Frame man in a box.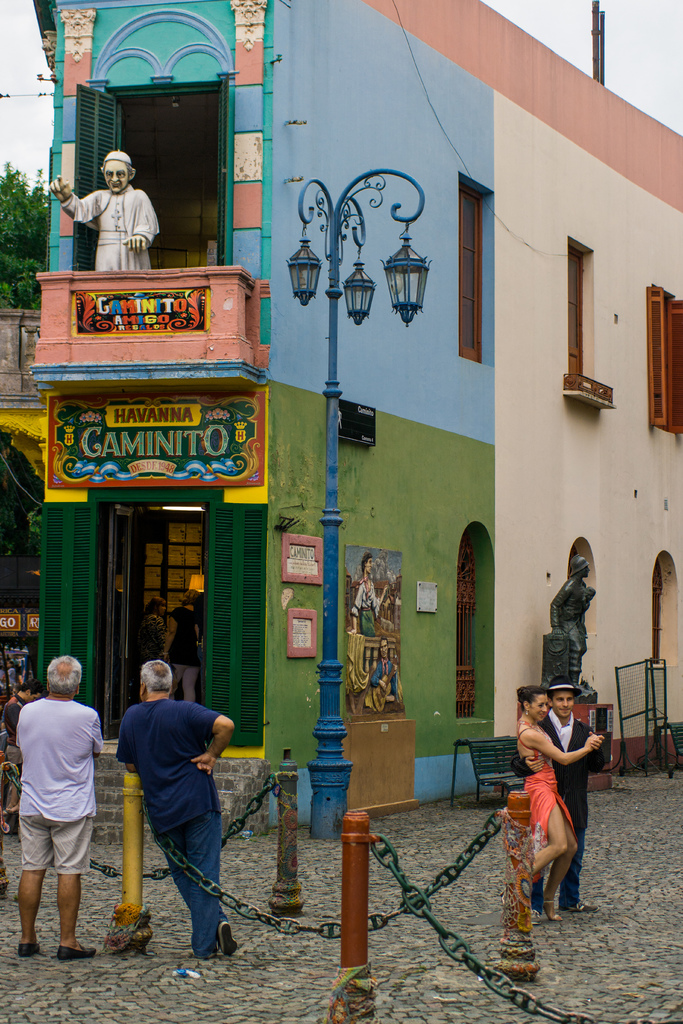
Rect(513, 678, 606, 925).
